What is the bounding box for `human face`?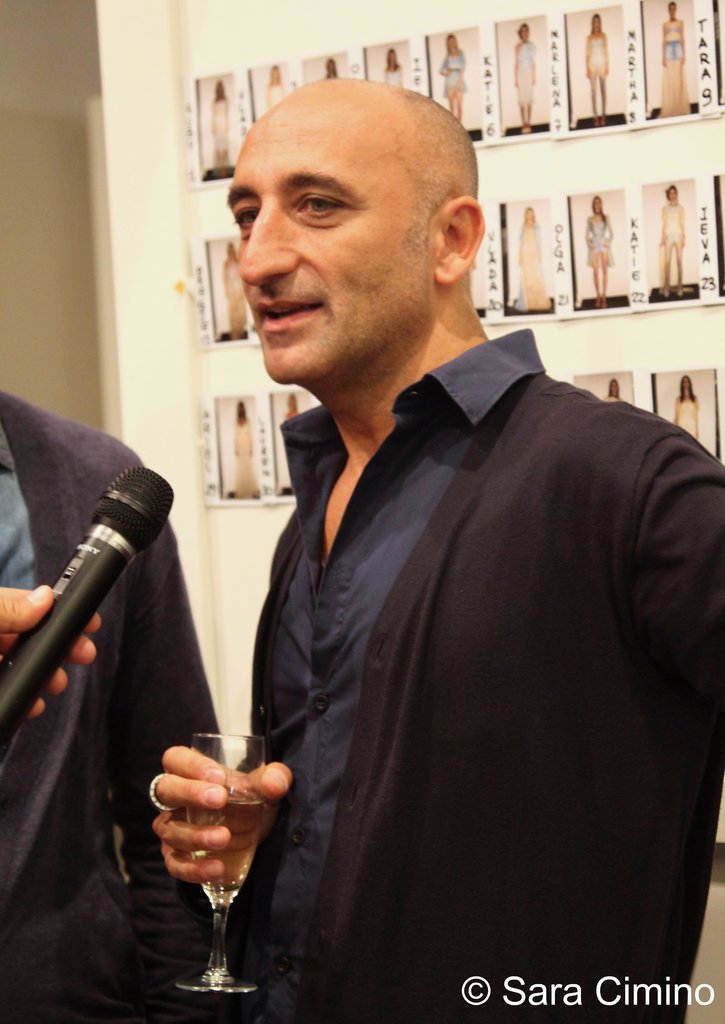
locate(223, 99, 433, 390).
